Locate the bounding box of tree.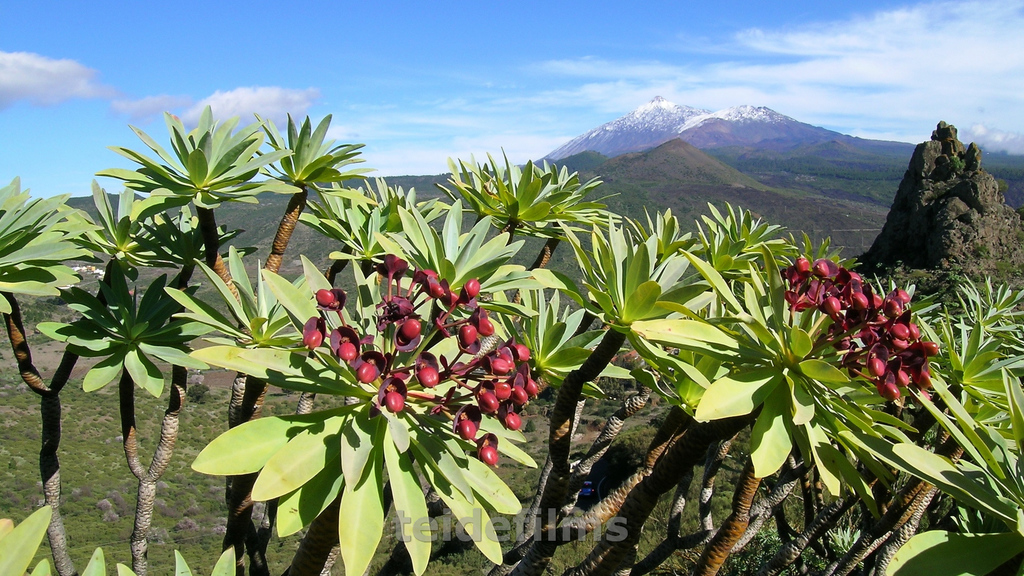
Bounding box: [left=0, top=100, right=1023, bottom=575].
